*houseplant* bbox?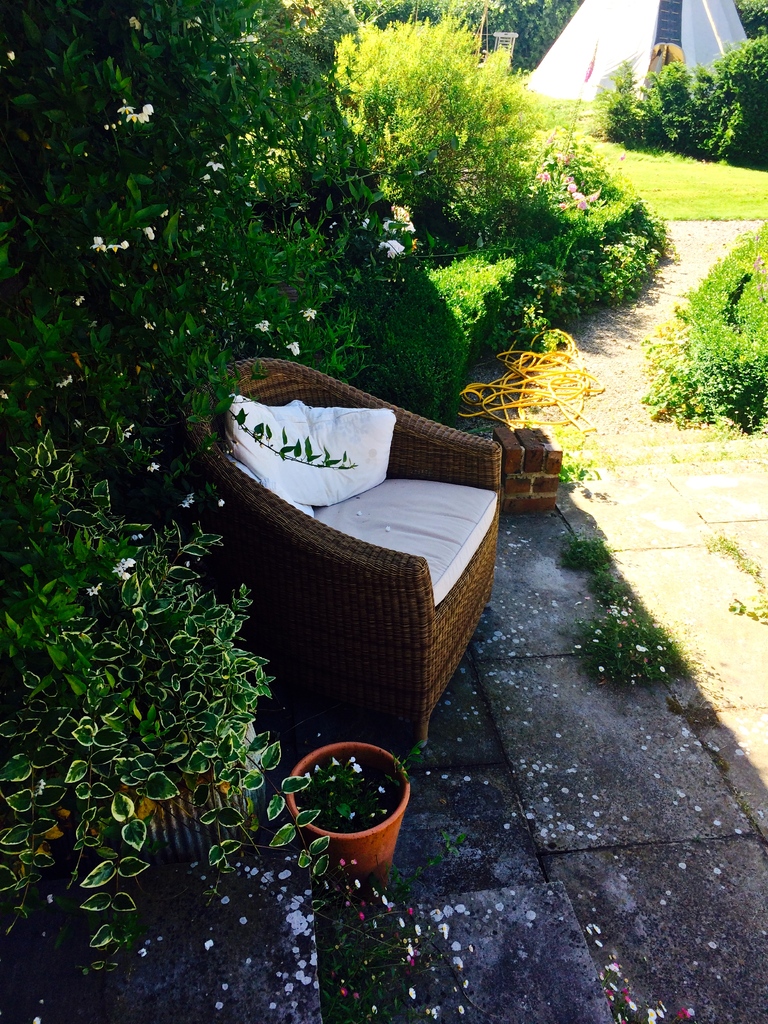
locate(269, 725, 420, 877)
